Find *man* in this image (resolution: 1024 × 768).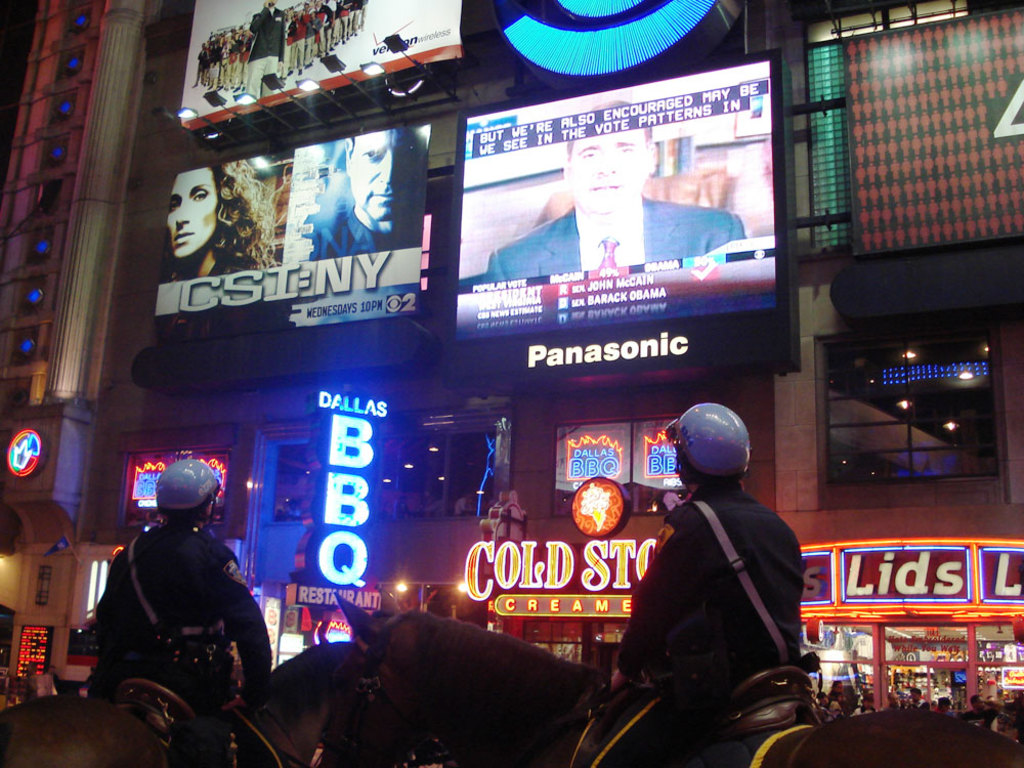
817, 691, 841, 720.
